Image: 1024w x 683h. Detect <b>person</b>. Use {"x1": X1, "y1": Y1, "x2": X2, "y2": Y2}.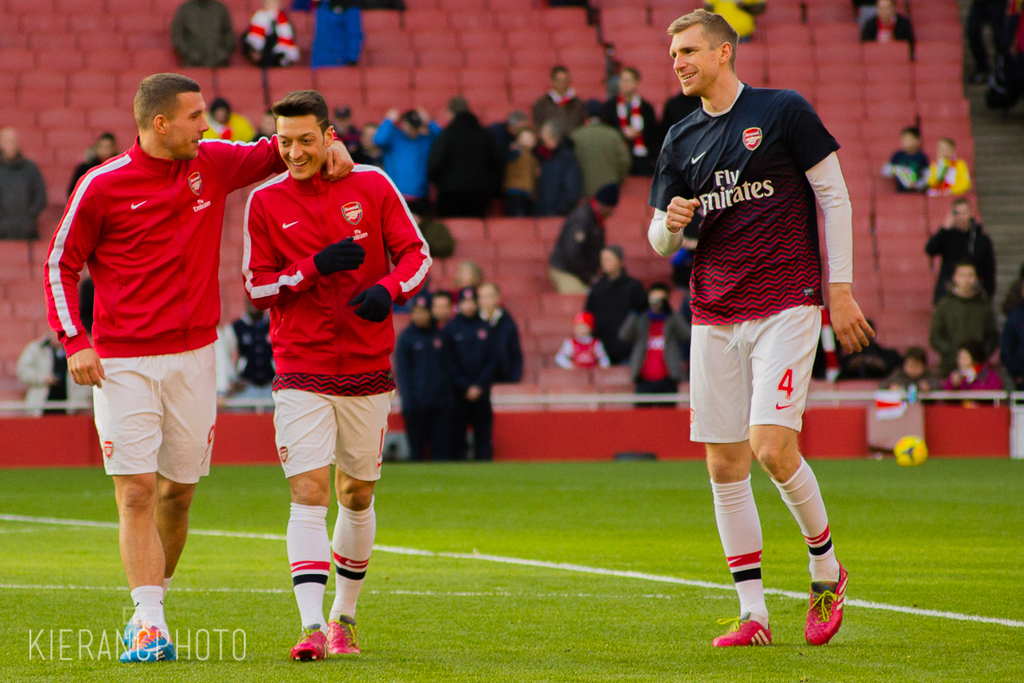
{"x1": 518, "y1": 117, "x2": 580, "y2": 210}.
